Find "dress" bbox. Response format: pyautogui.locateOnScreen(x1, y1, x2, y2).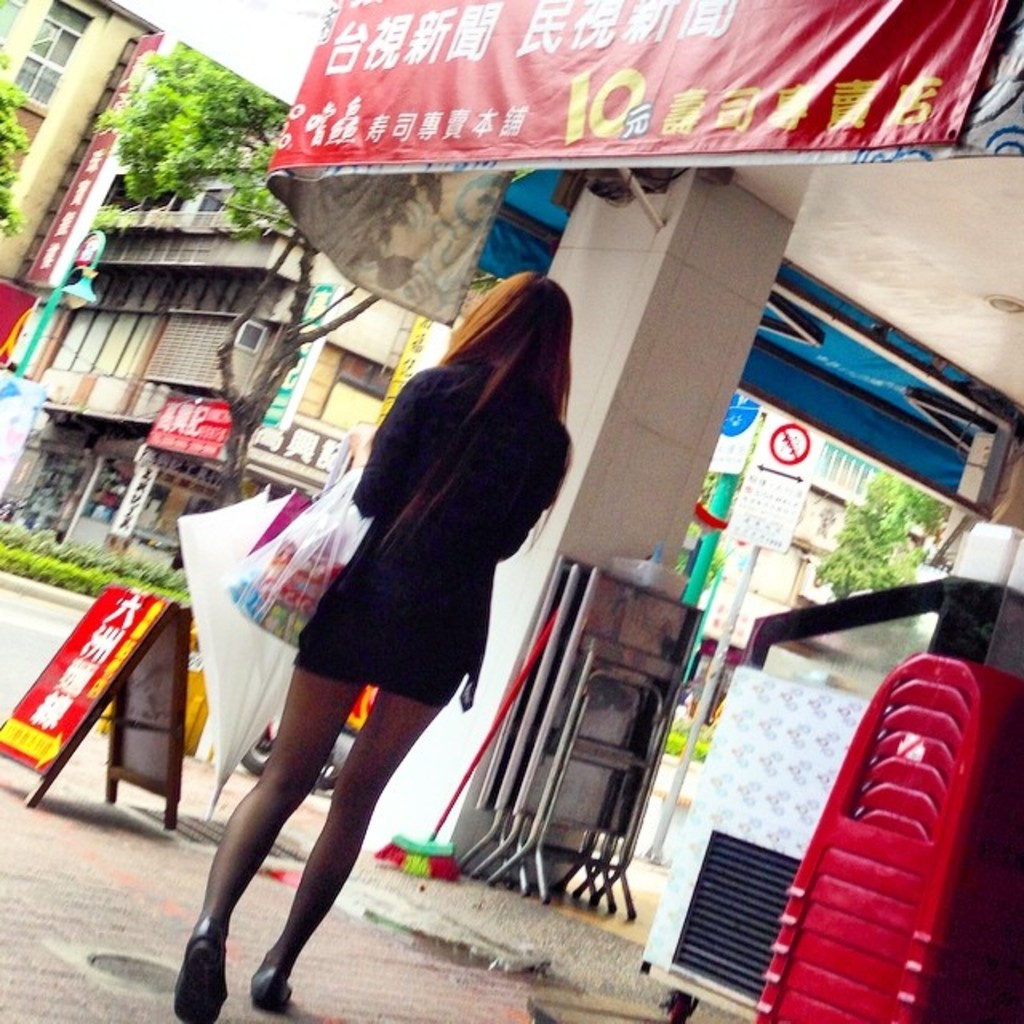
pyautogui.locateOnScreen(245, 323, 570, 728).
